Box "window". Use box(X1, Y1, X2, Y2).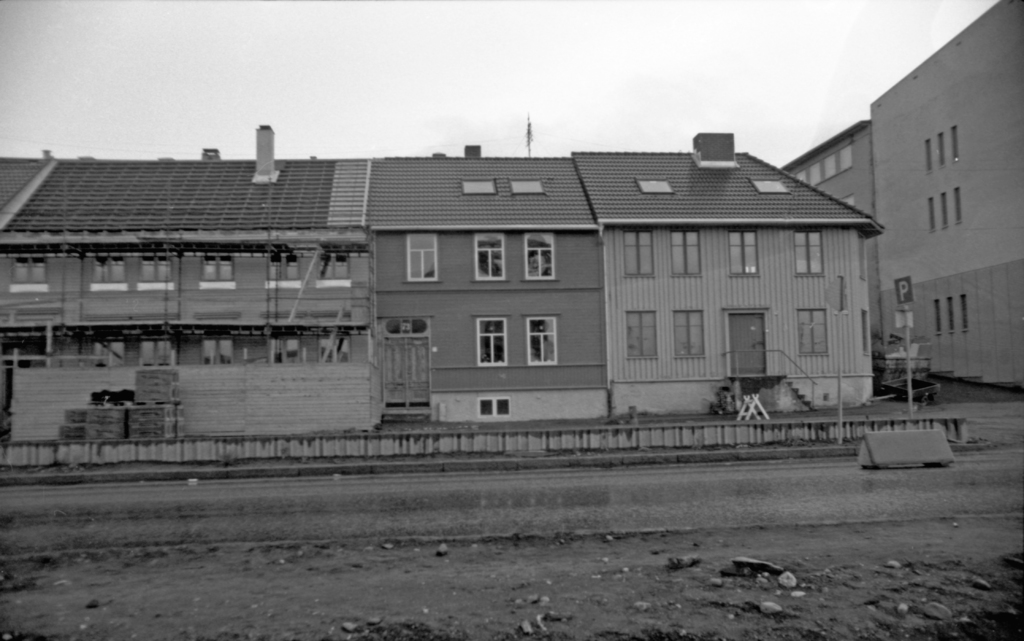
box(623, 225, 655, 277).
